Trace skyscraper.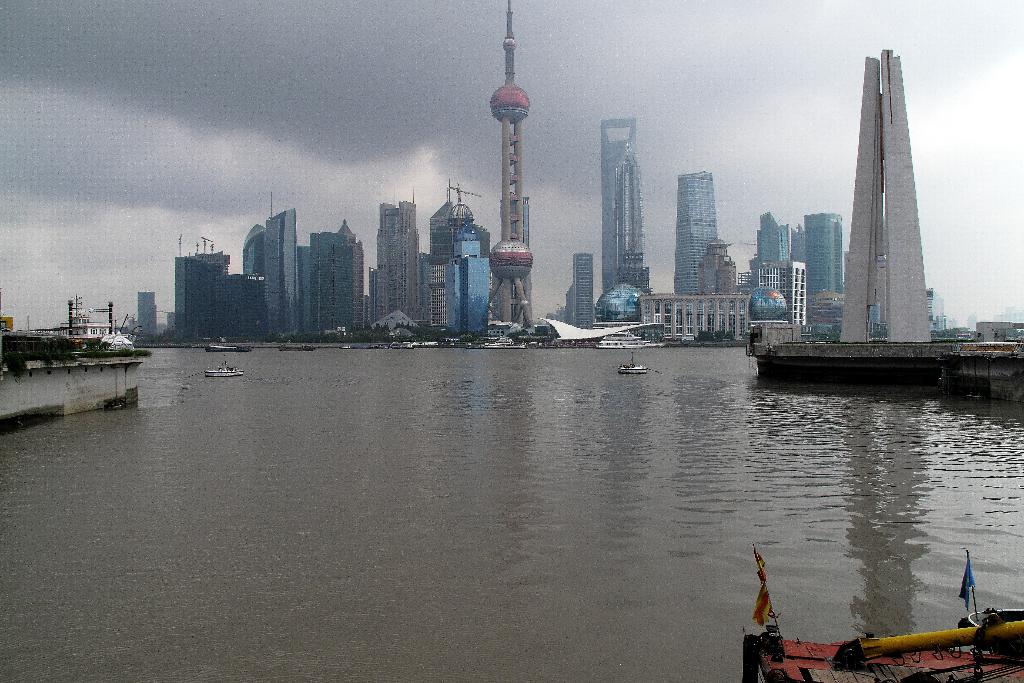
Traced to 264:206:296:334.
